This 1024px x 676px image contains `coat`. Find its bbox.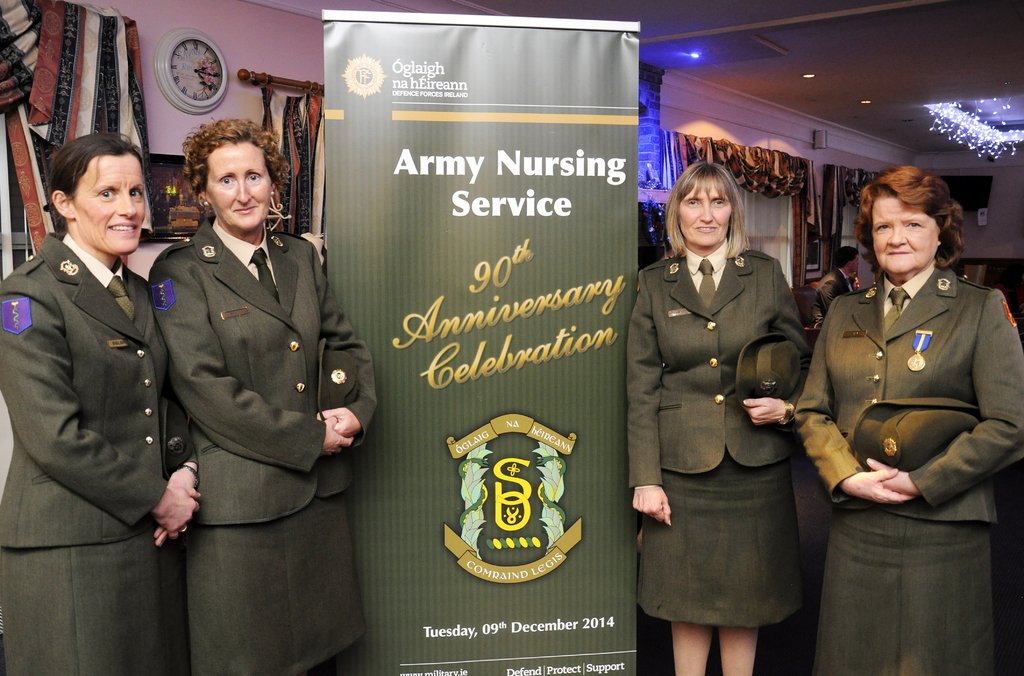
detection(154, 219, 373, 532).
